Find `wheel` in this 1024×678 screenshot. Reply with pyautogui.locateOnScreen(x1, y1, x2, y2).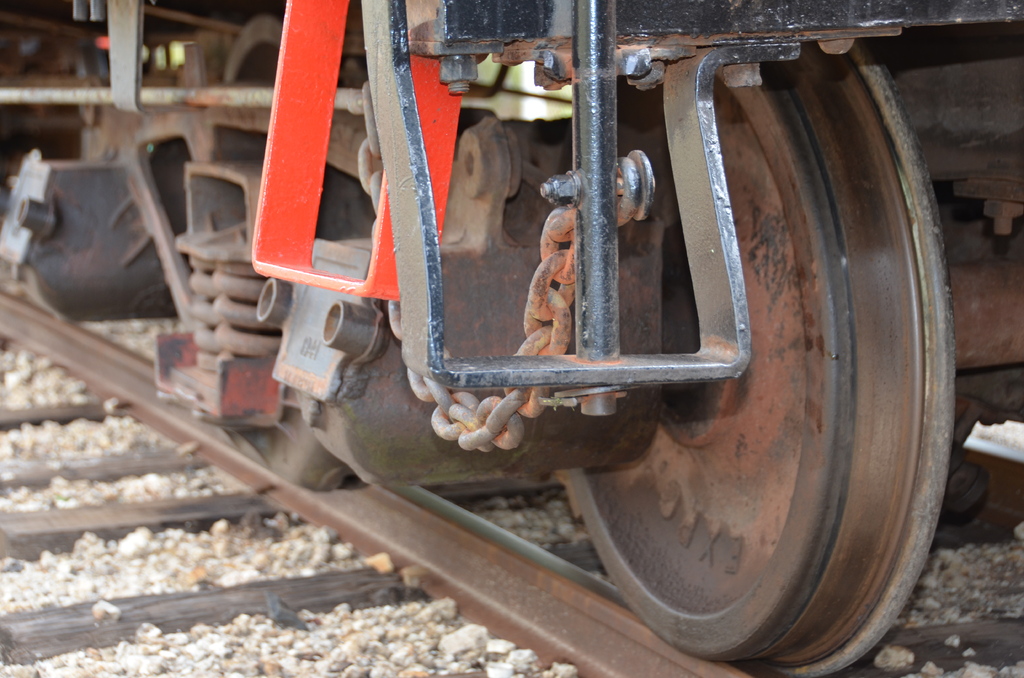
pyautogui.locateOnScreen(593, 77, 944, 657).
